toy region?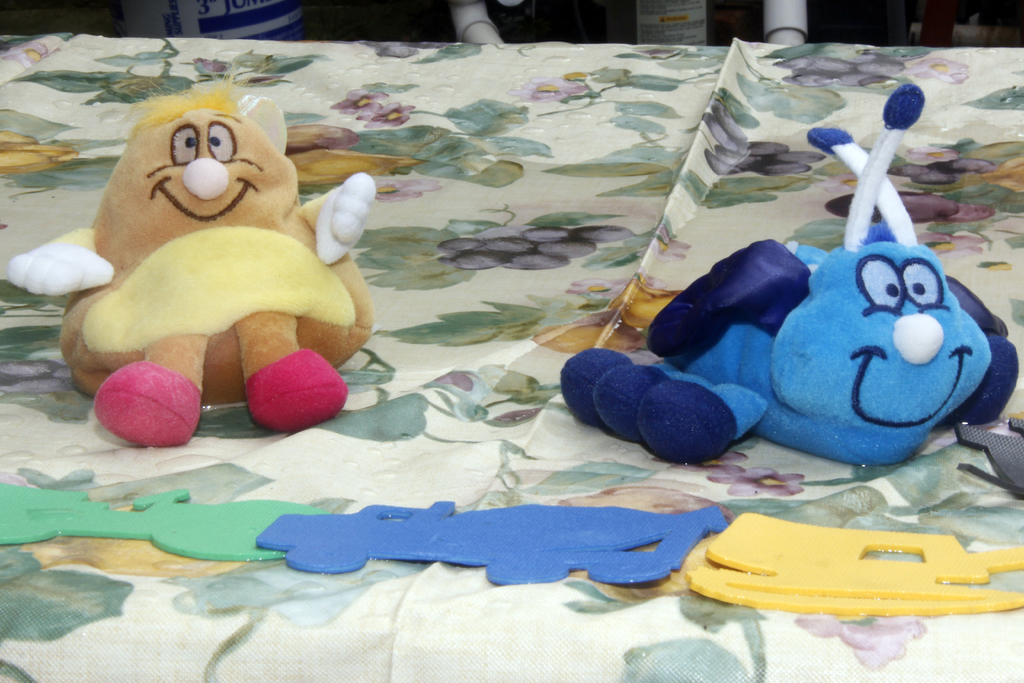
box(556, 84, 1014, 465)
